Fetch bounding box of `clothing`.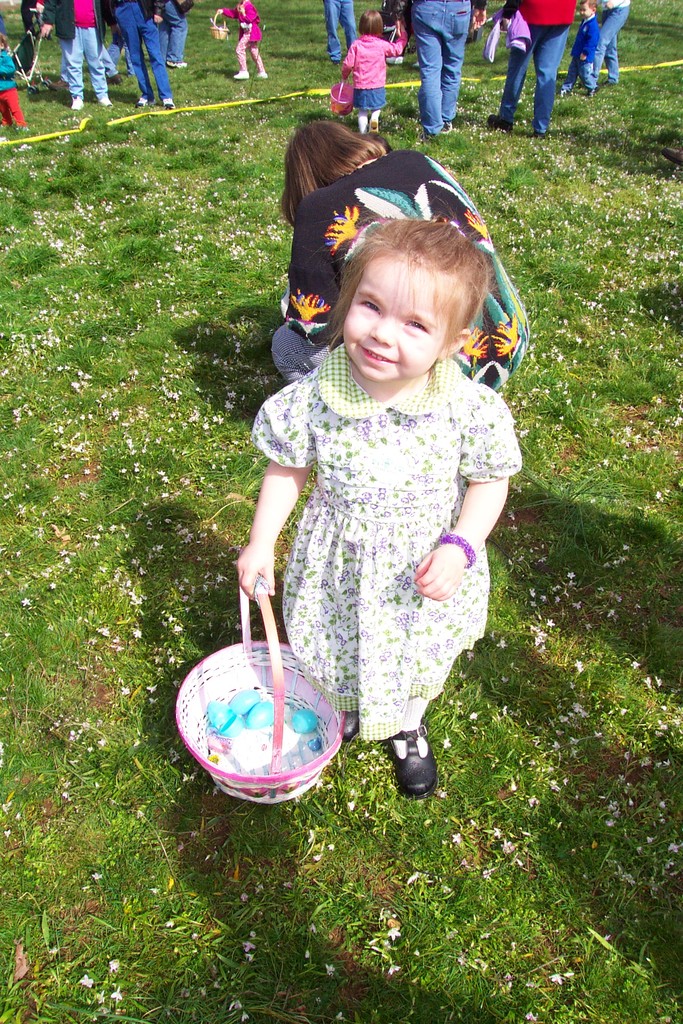
Bbox: box=[19, 0, 37, 46].
